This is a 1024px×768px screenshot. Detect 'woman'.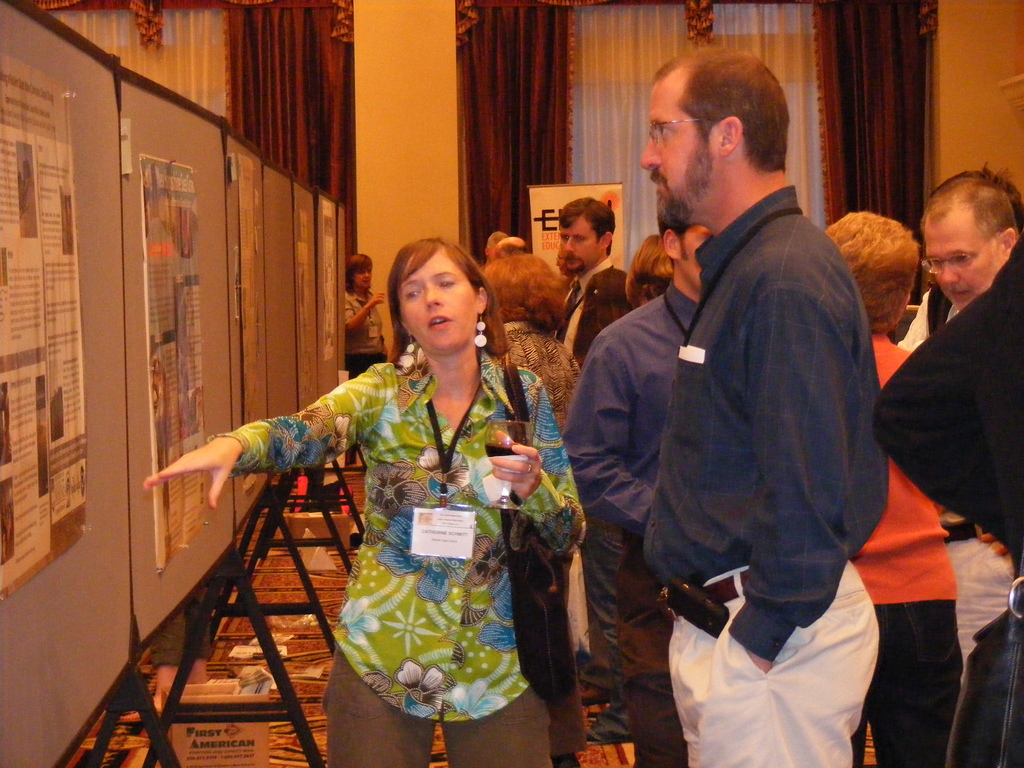
locate(236, 233, 564, 736).
